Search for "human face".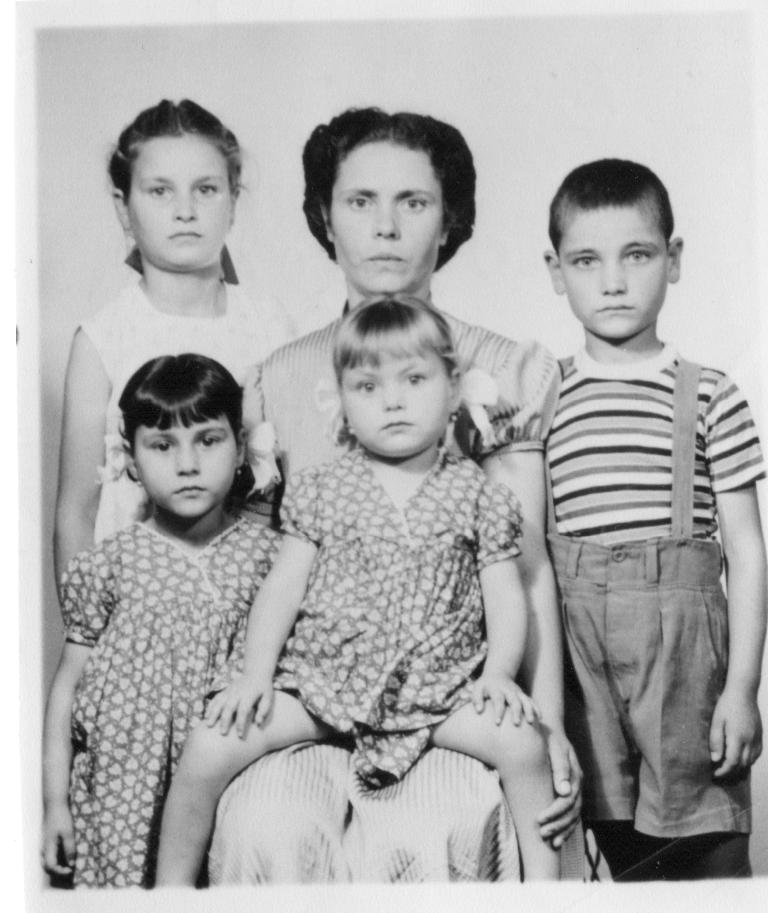
Found at (559, 199, 671, 337).
